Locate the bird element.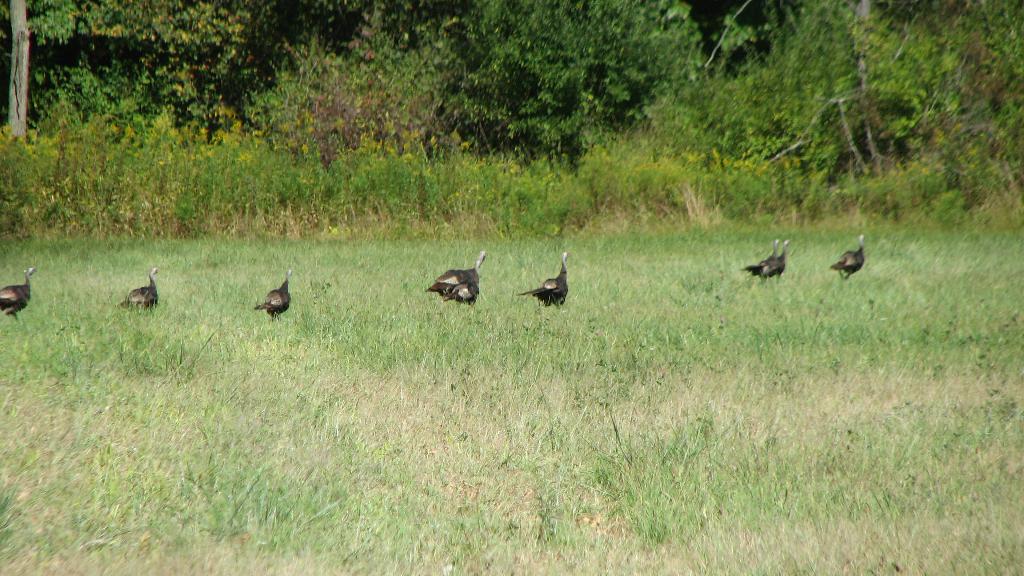
Element bbox: left=0, top=262, right=37, bottom=322.
